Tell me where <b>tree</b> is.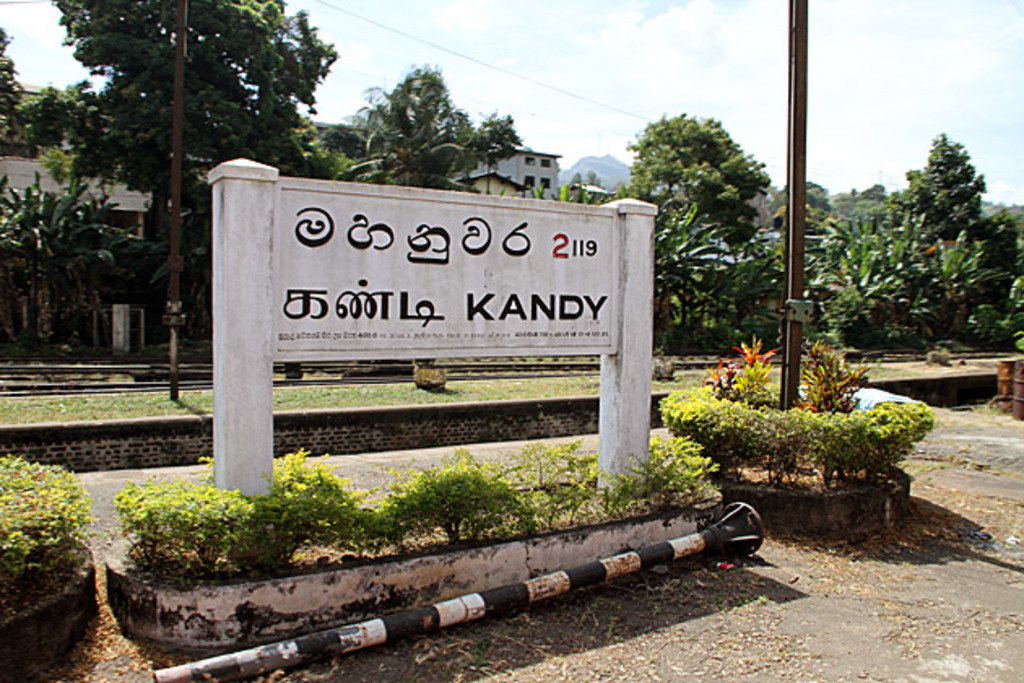
<b>tree</b> is at {"x1": 801, "y1": 181, "x2": 837, "y2": 215}.
